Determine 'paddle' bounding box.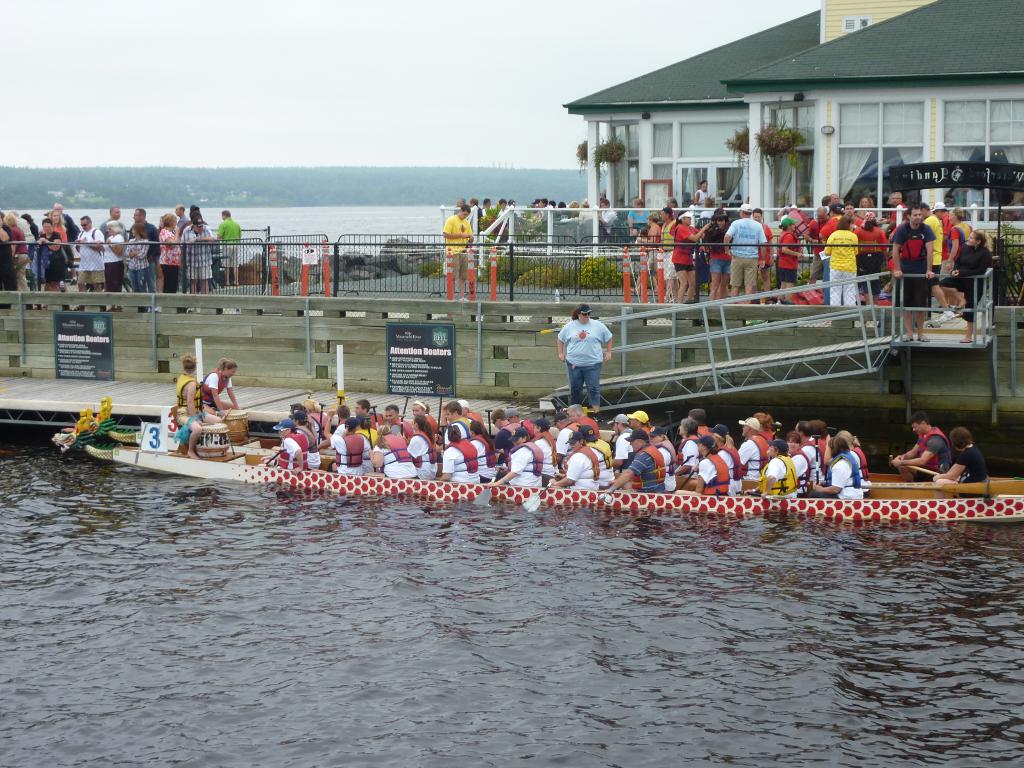
Determined: bbox=(308, 399, 321, 474).
